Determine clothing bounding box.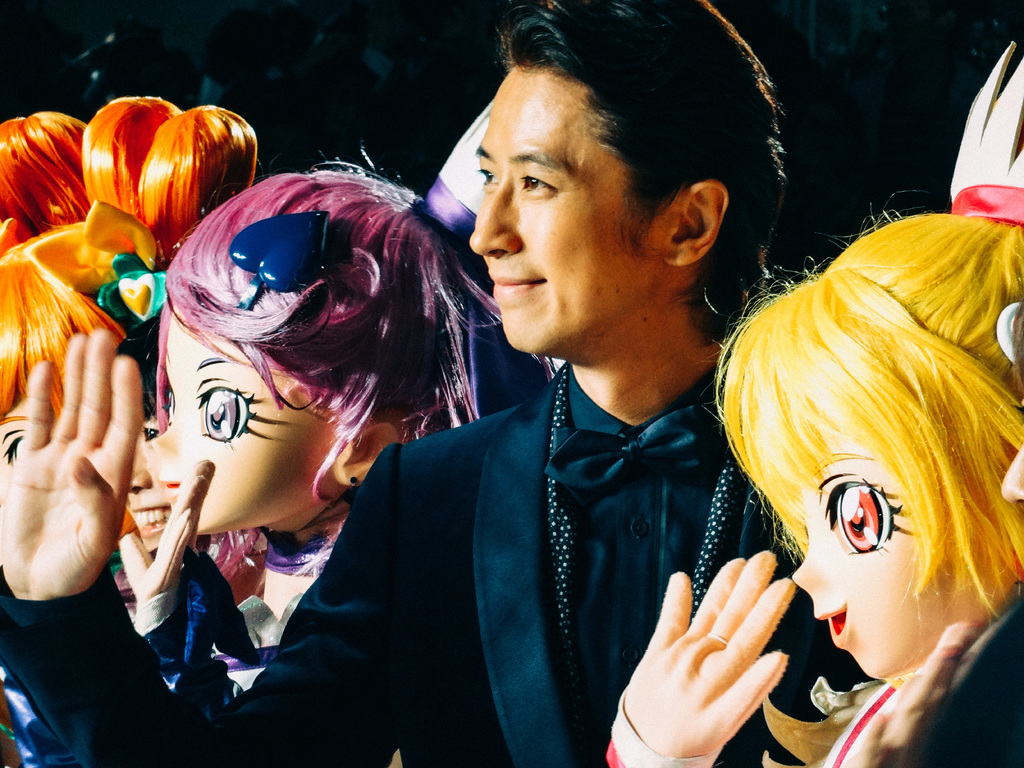
Determined: (x1=0, y1=541, x2=263, y2=767).
